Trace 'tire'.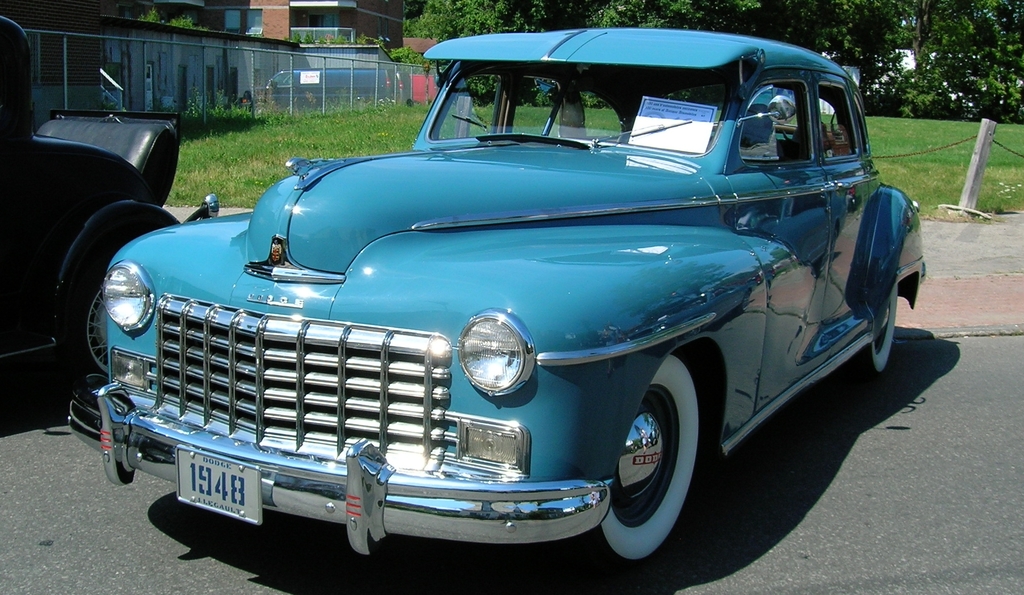
Traced to (x1=60, y1=224, x2=157, y2=375).
